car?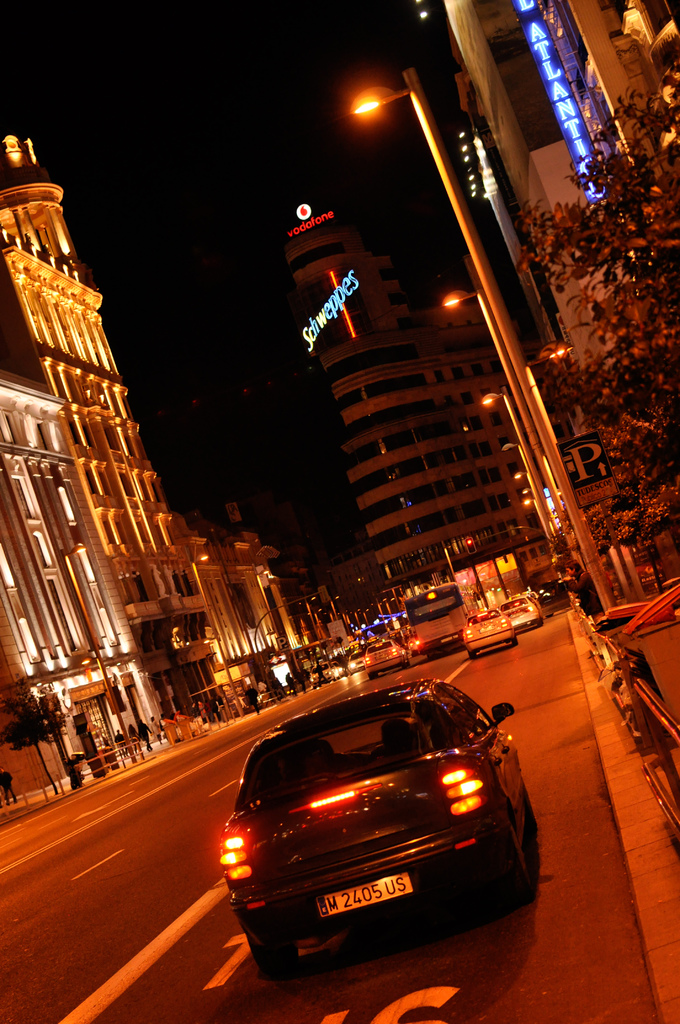
x1=460, y1=602, x2=516, y2=655
